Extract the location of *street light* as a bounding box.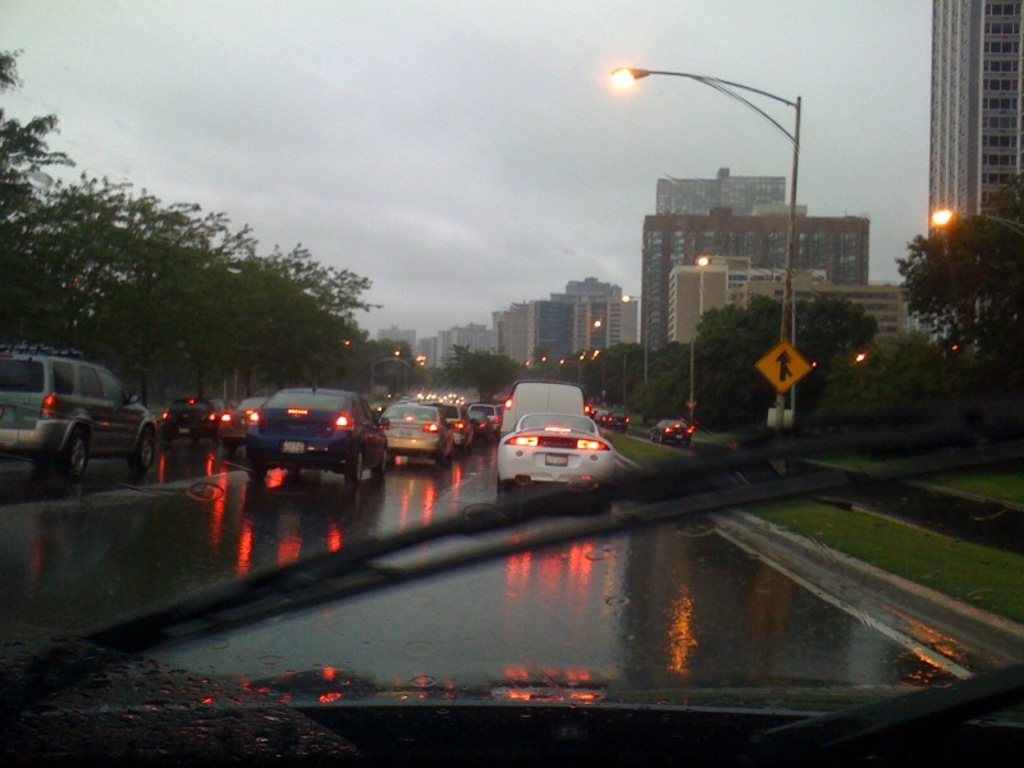
pyautogui.locateOnScreen(931, 209, 983, 344).
